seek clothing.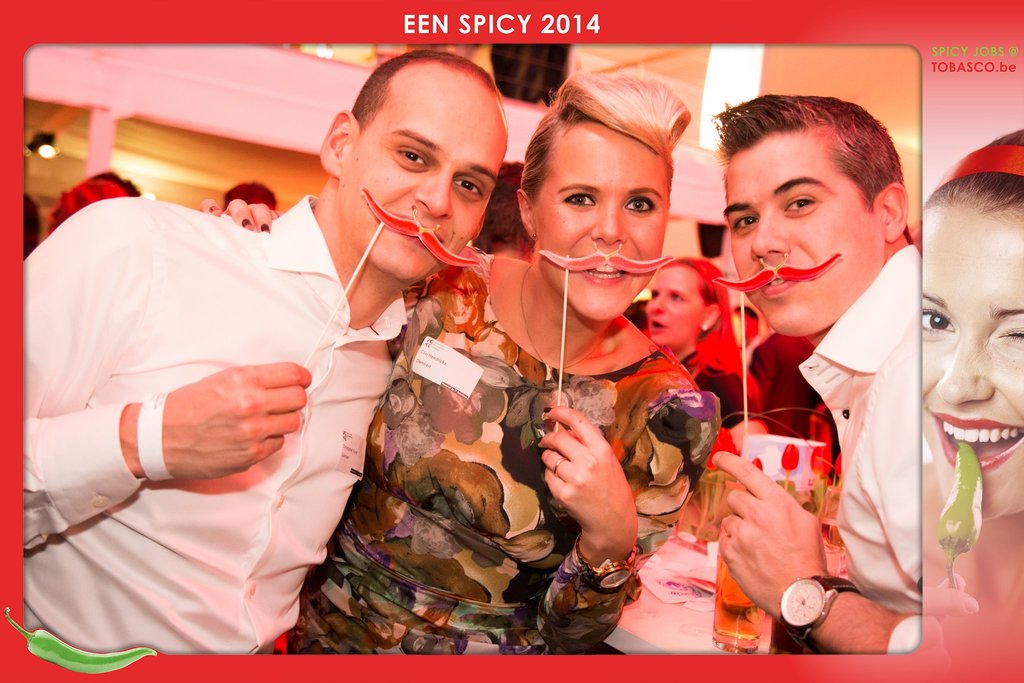
rect(23, 172, 388, 604).
